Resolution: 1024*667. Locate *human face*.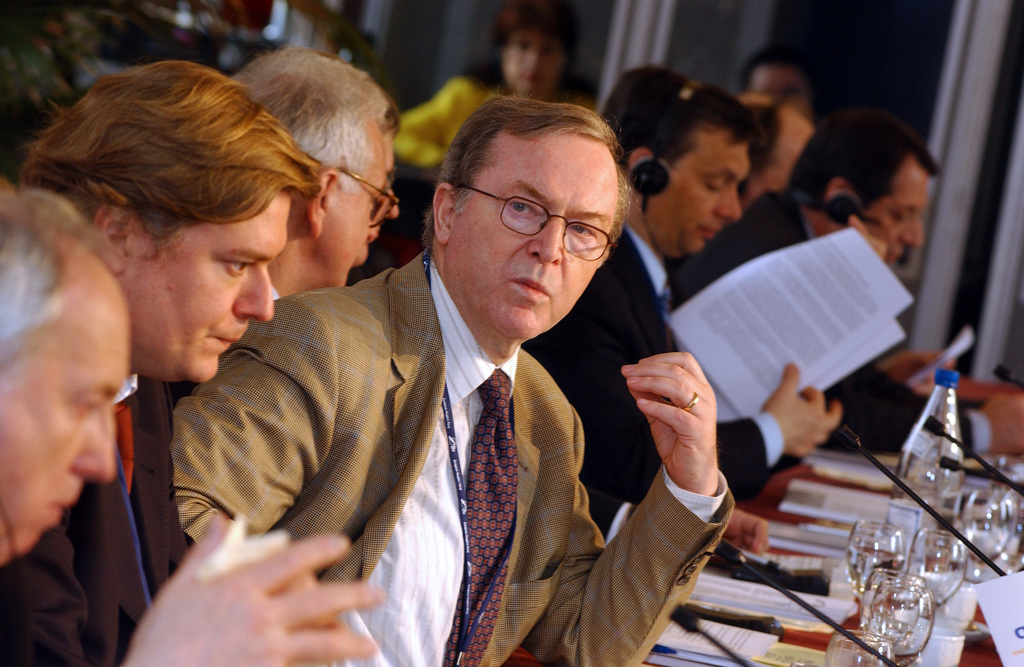
(127,197,279,380).
